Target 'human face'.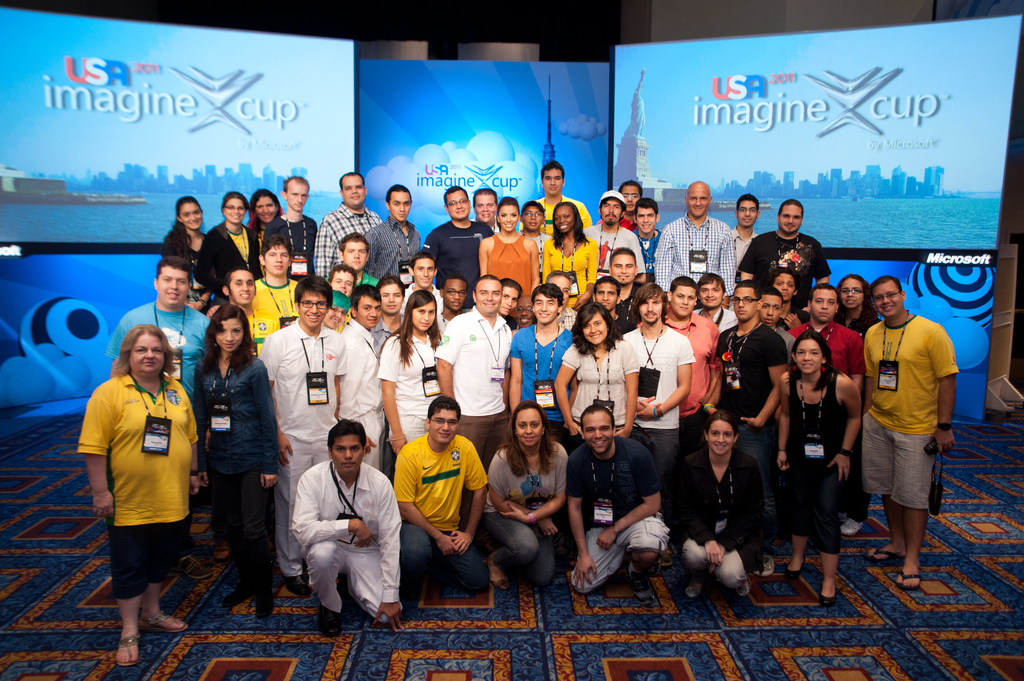
Target region: <bbox>431, 405, 459, 444</bbox>.
